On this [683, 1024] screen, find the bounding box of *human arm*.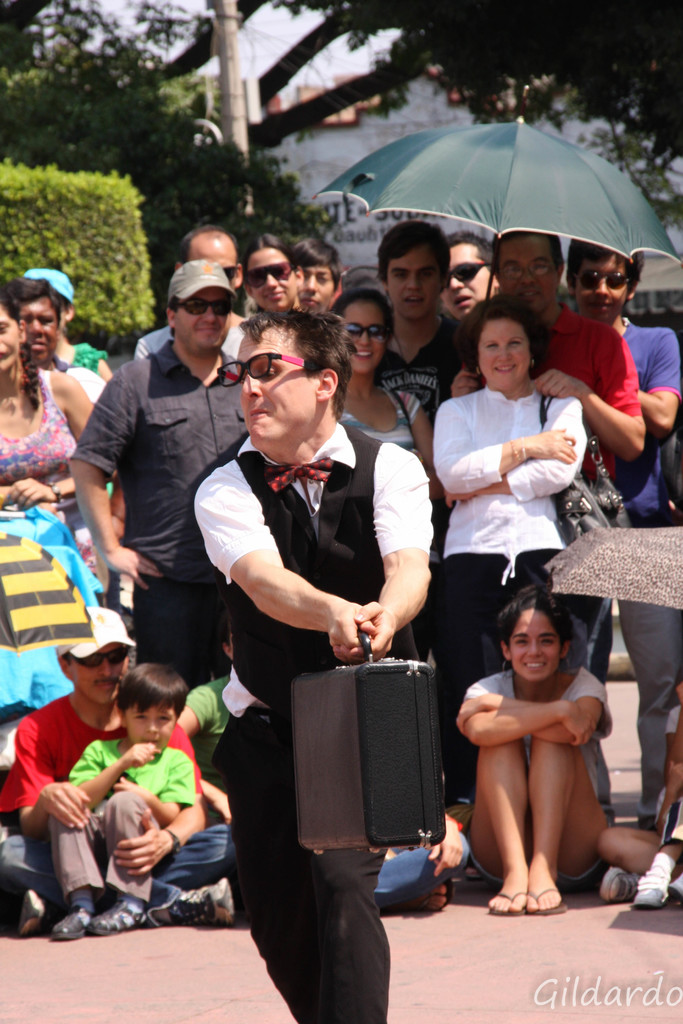
Bounding box: 69 366 167 590.
